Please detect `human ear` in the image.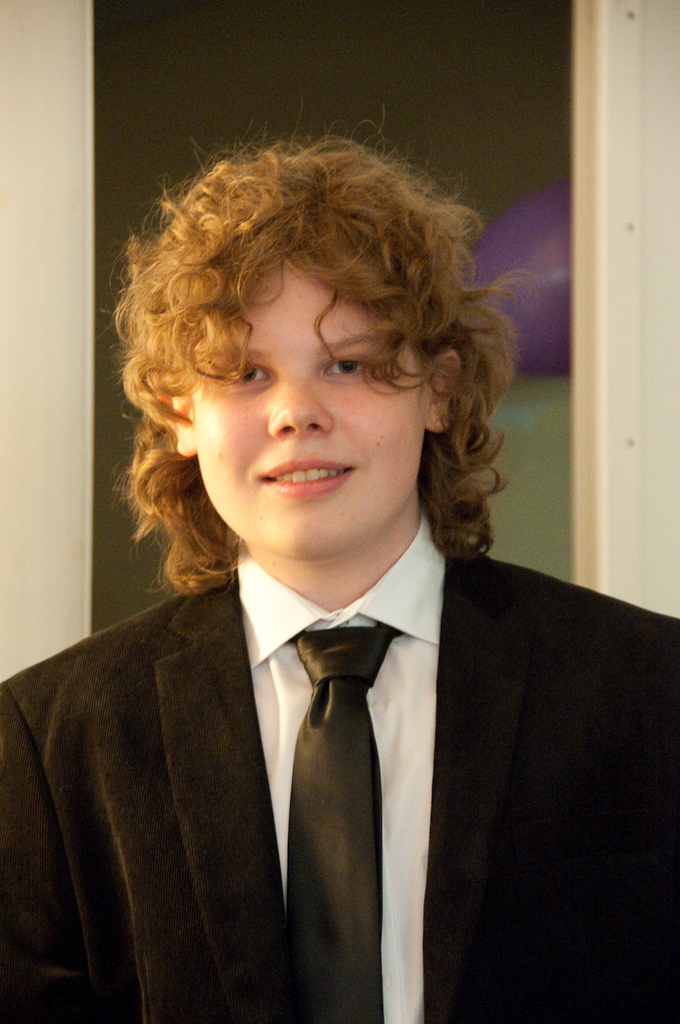
bbox=(428, 349, 459, 434).
